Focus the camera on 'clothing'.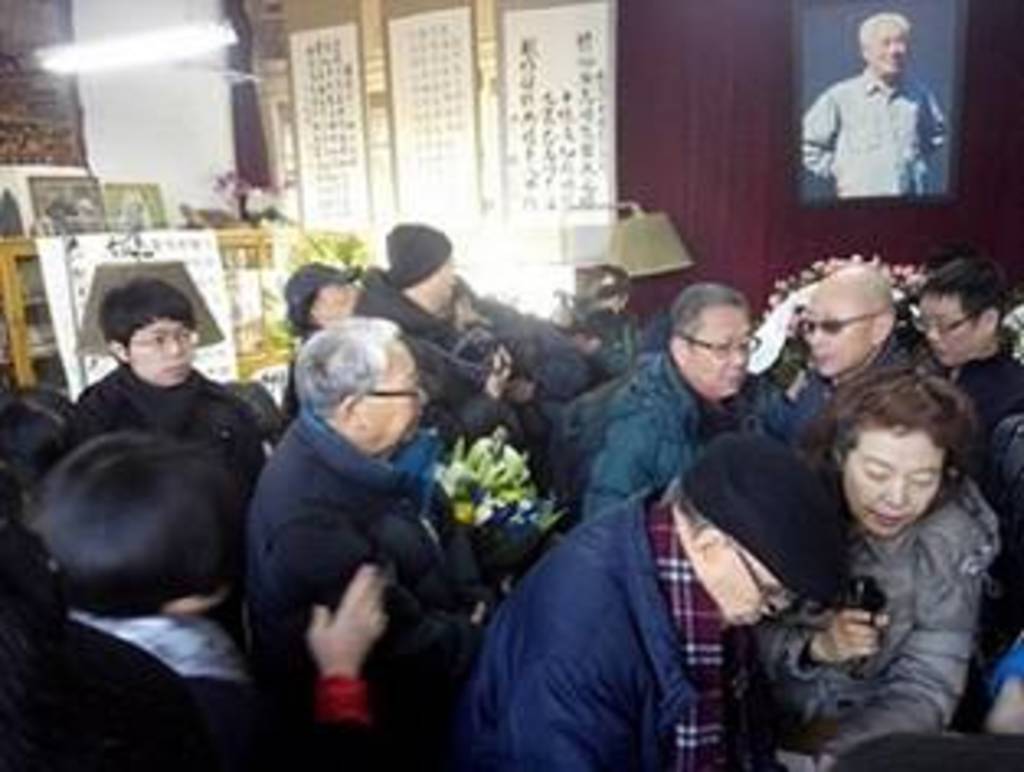
Focus region: x1=79 y1=360 x2=268 y2=484.
